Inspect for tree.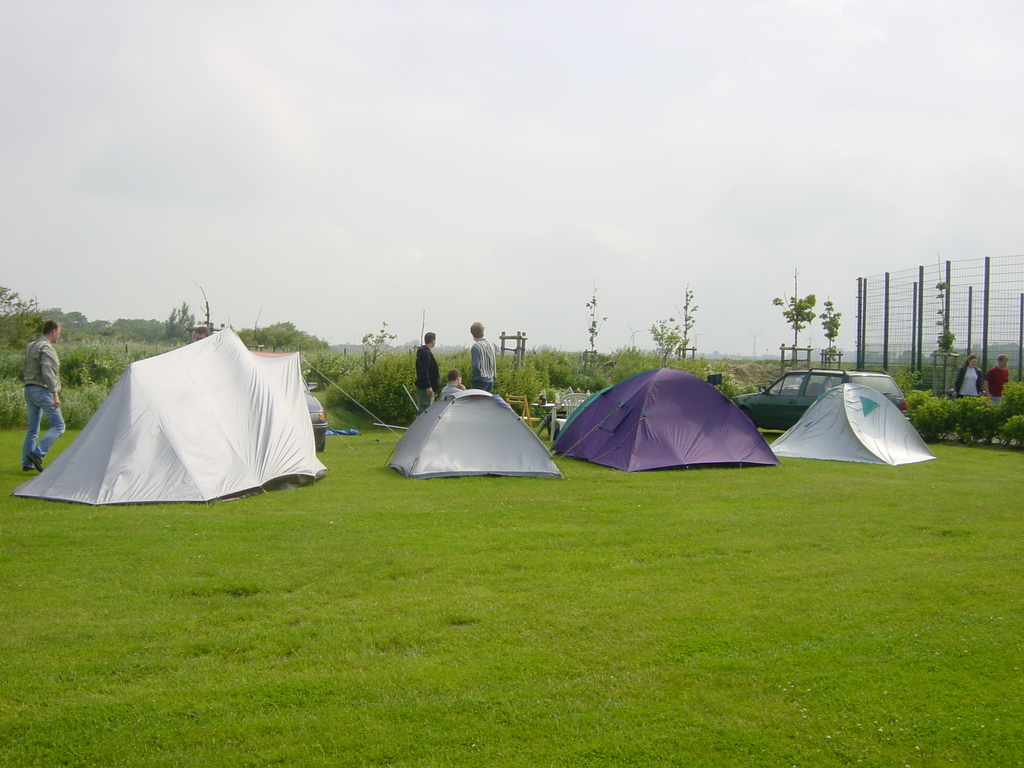
Inspection: (0,274,38,351).
